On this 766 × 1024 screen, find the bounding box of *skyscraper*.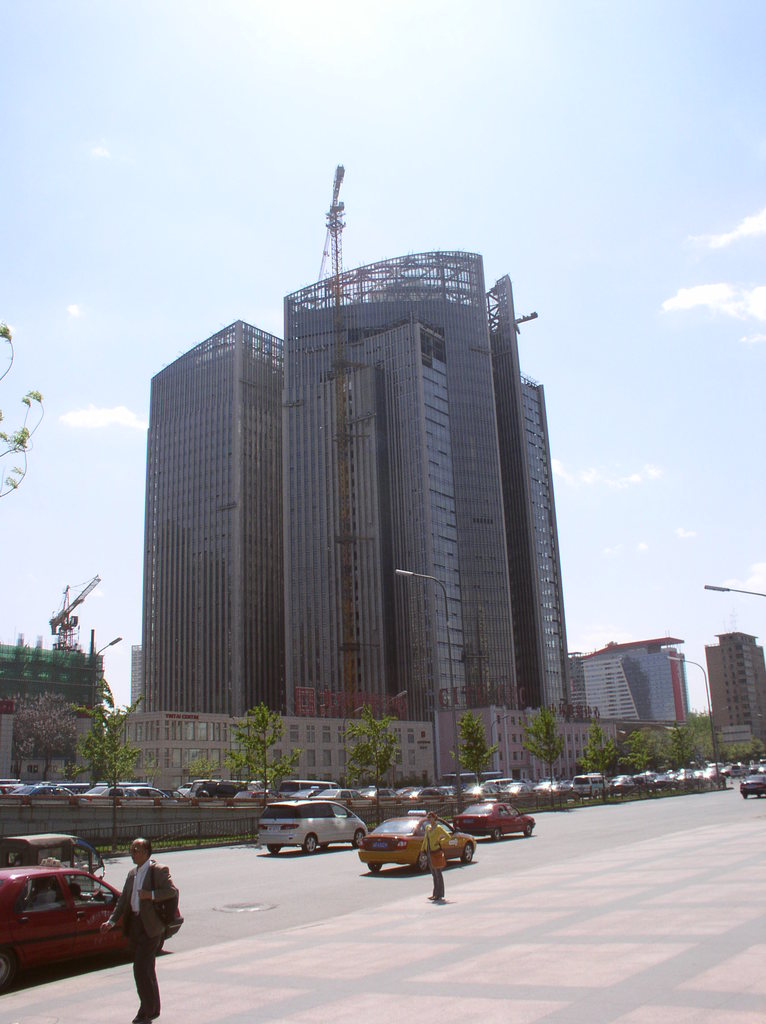
Bounding box: pyautogui.locateOnScreen(106, 221, 606, 819).
